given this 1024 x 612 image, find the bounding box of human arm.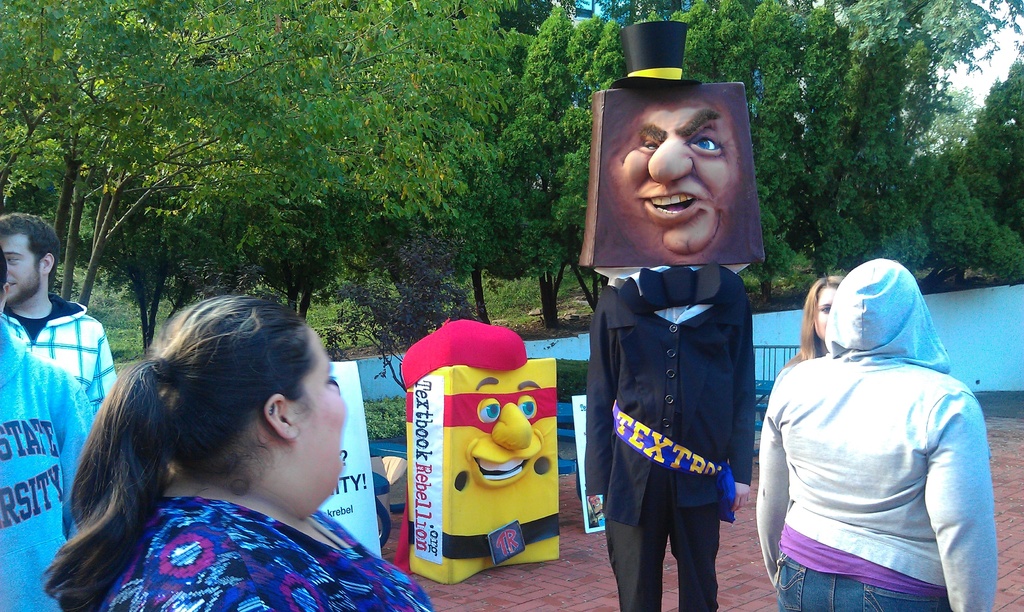
713,276,763,525.
